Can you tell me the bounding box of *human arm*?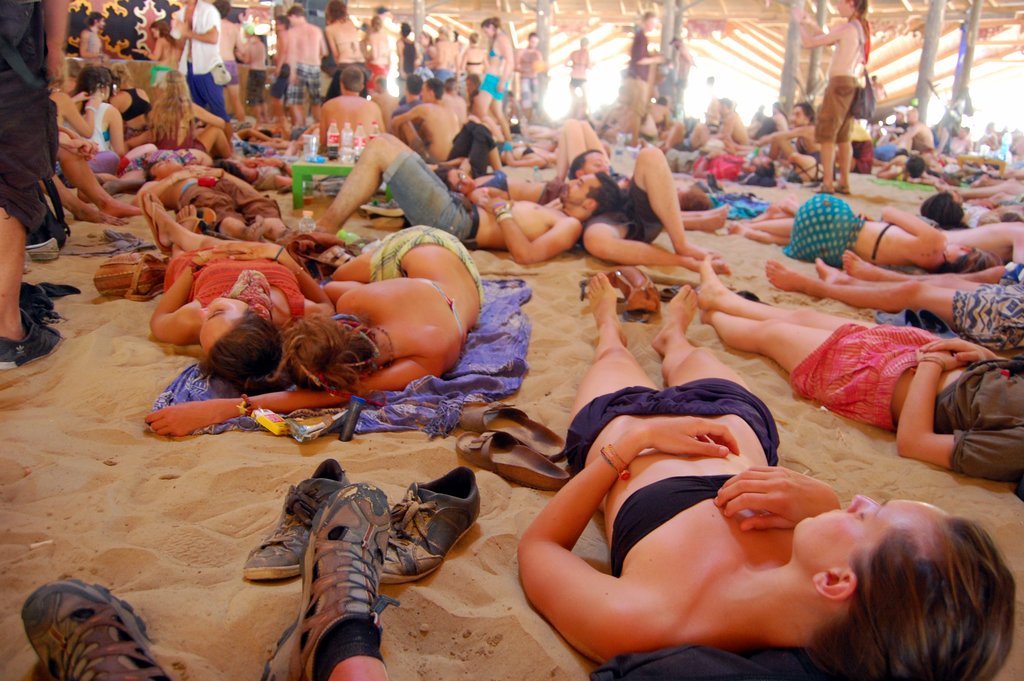
[x1=316, y1=32, x2=326, y2=63].
